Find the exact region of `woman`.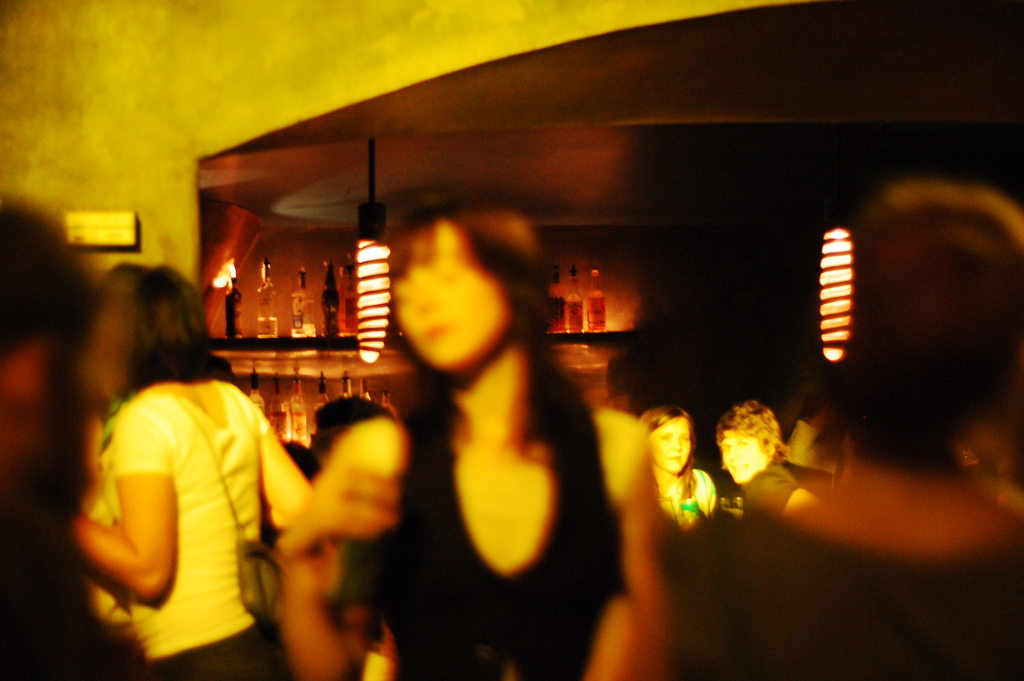
Exact region: detection(280, 203, 682, 680).
